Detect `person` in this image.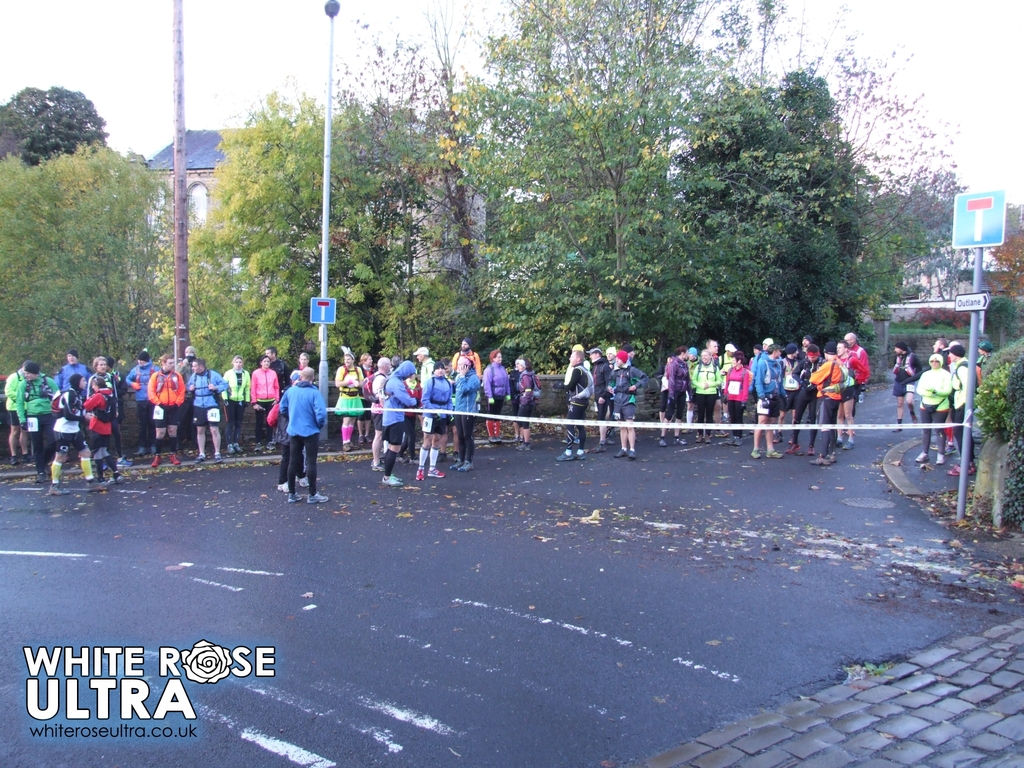
Detection: select_region(186, 358, 227, 463).
